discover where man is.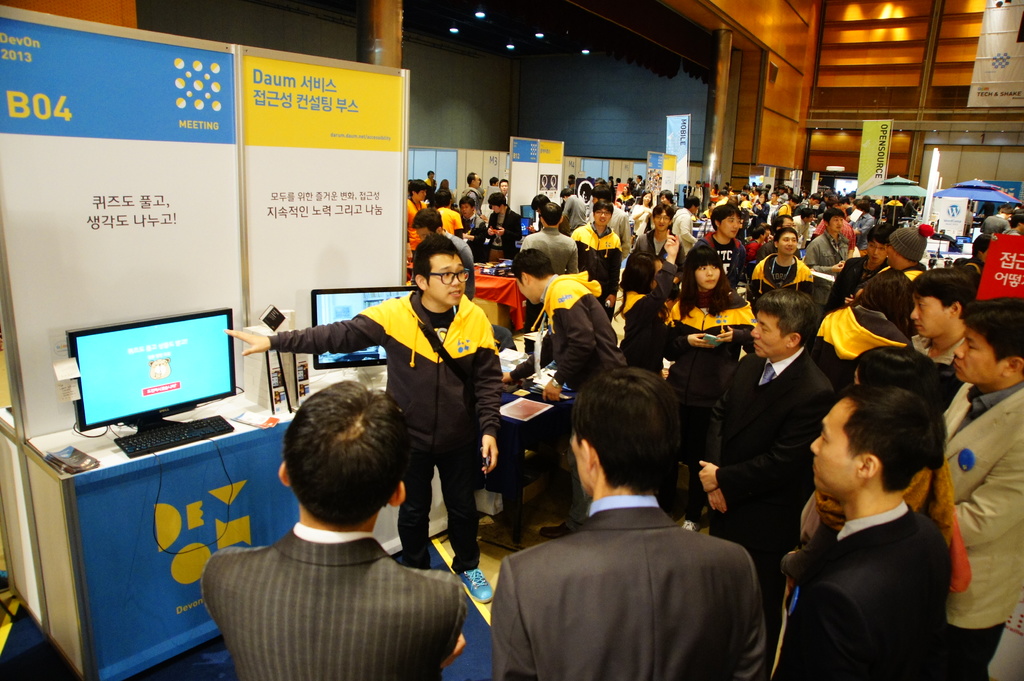
Discovered at Rect(699, 289, 840, 637).
